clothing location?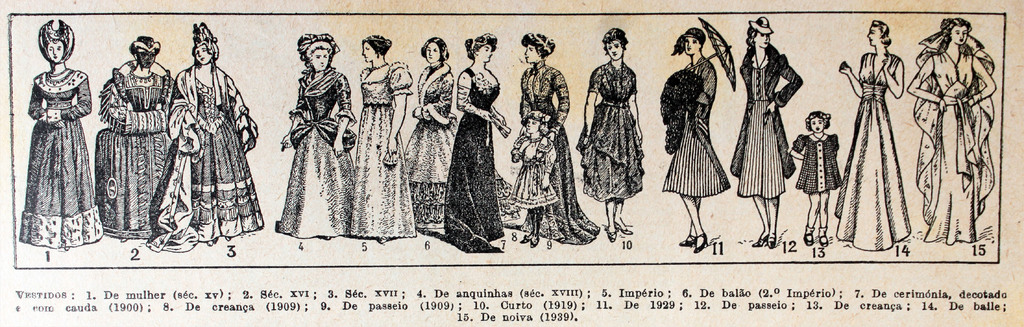
bbox(728, 42, 801, 205)
